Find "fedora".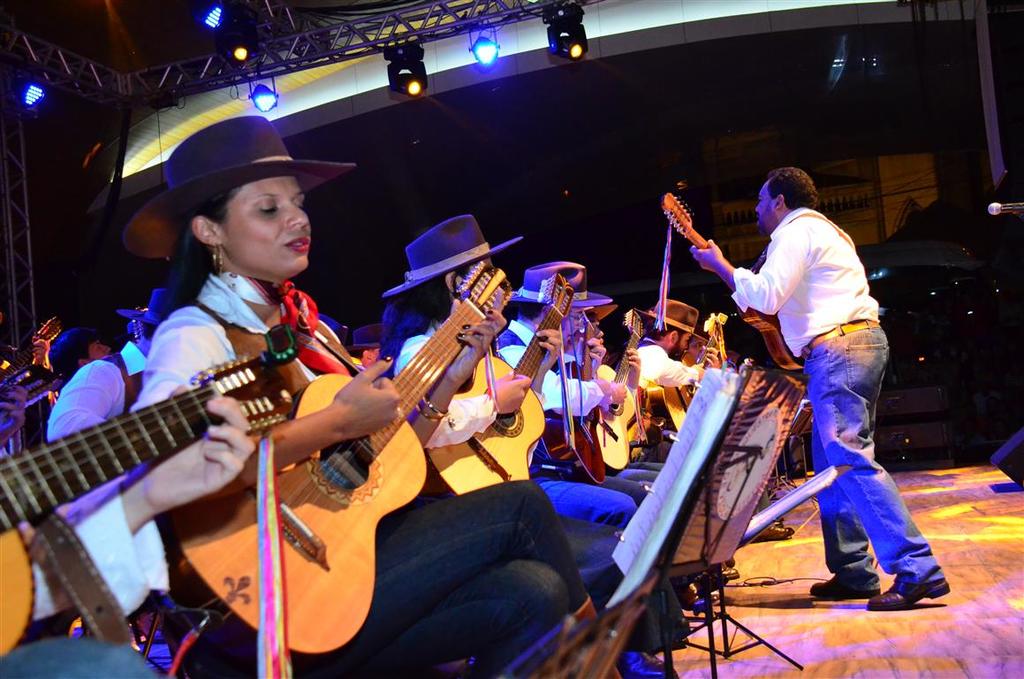
[left=381, top=215, right=523, bottom=296].
